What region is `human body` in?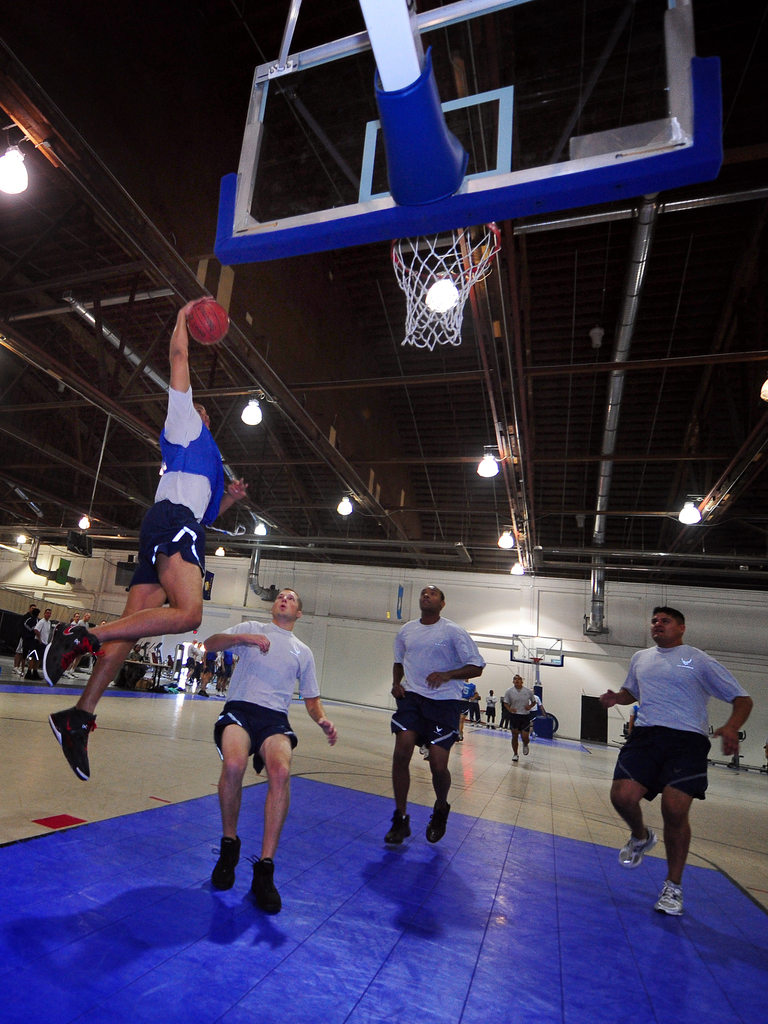
box(33, 604, 51, 682).
